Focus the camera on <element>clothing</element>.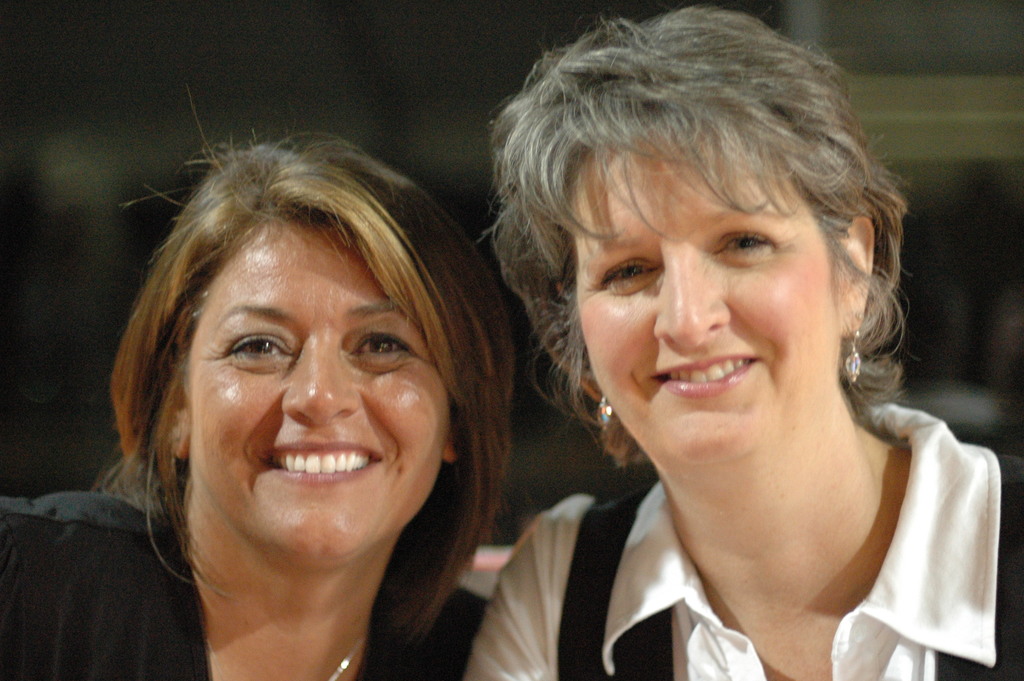
Focus region: bbox=(490, 397, 1023, 680).
